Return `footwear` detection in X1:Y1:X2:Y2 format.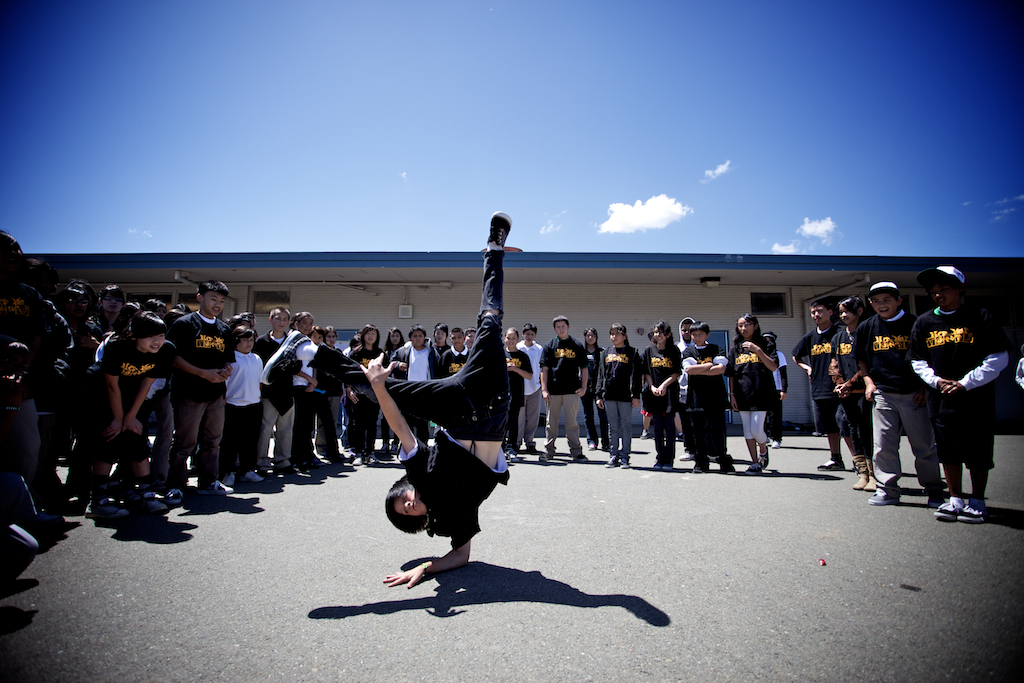
218:481:232:491.
